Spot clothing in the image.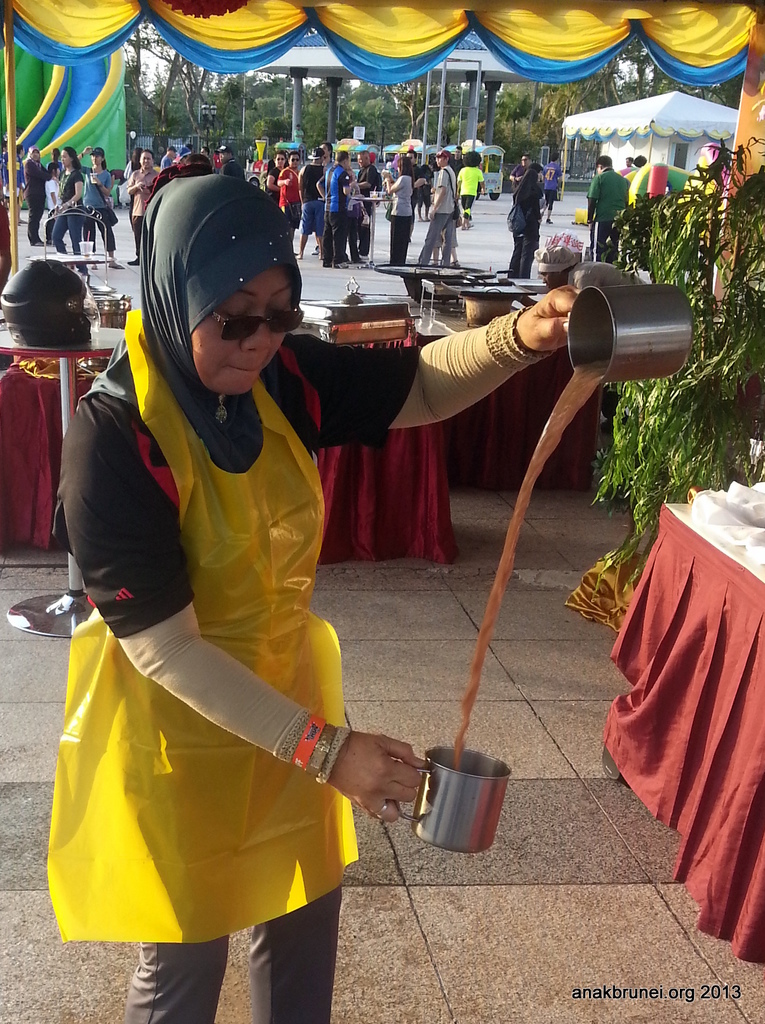
clothing found at <region>50, 172, 550, 1023</region>.
